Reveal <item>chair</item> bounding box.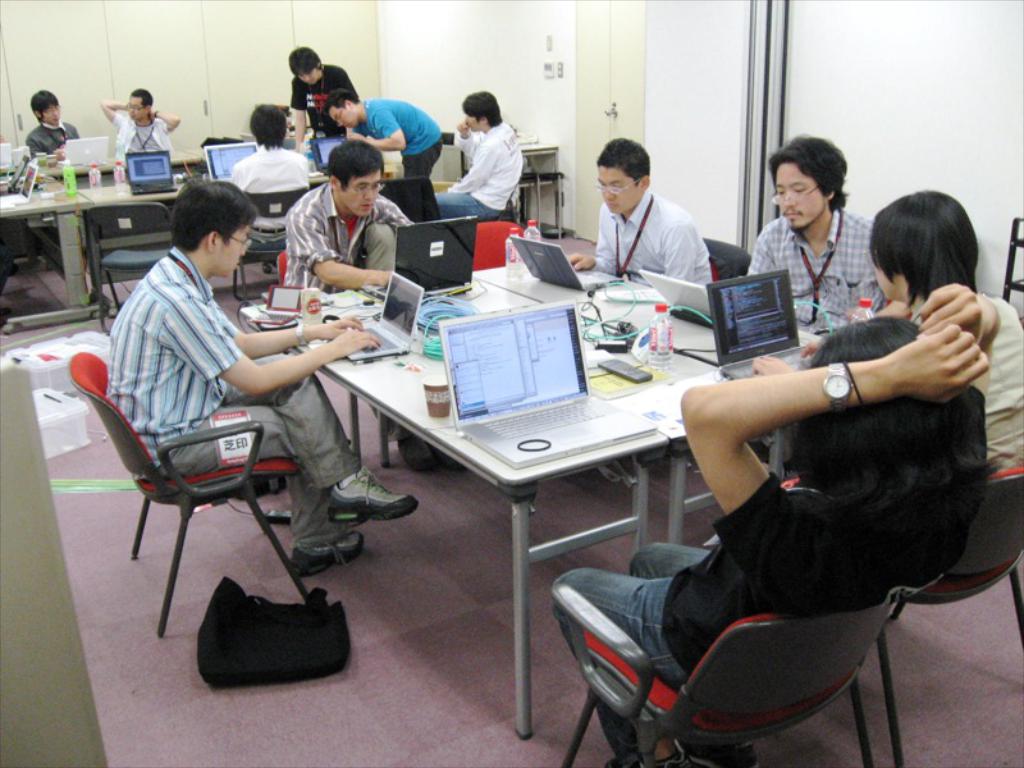
Revealed: pyautogui.locateOnScreen(873, 467, 1023, 767).
